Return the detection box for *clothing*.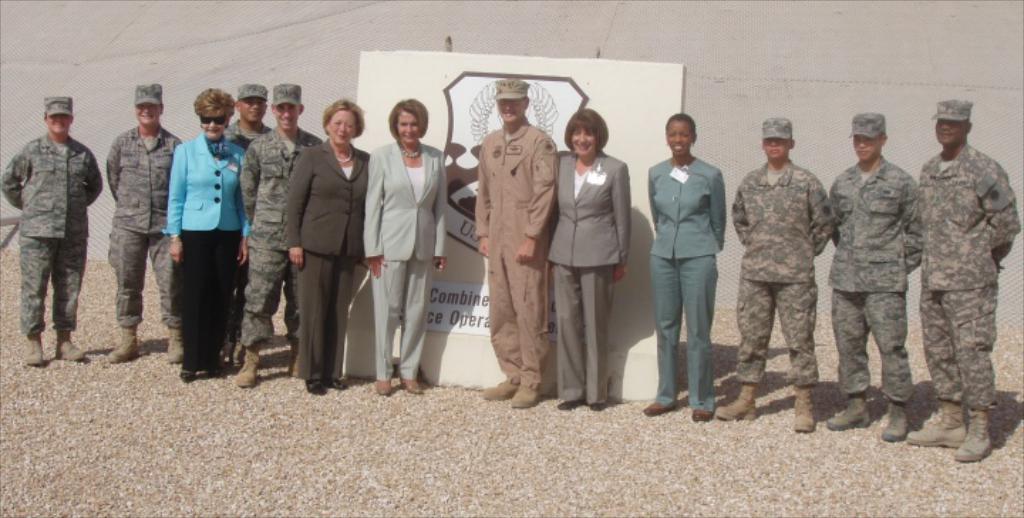
364, 134, 445, 381.
